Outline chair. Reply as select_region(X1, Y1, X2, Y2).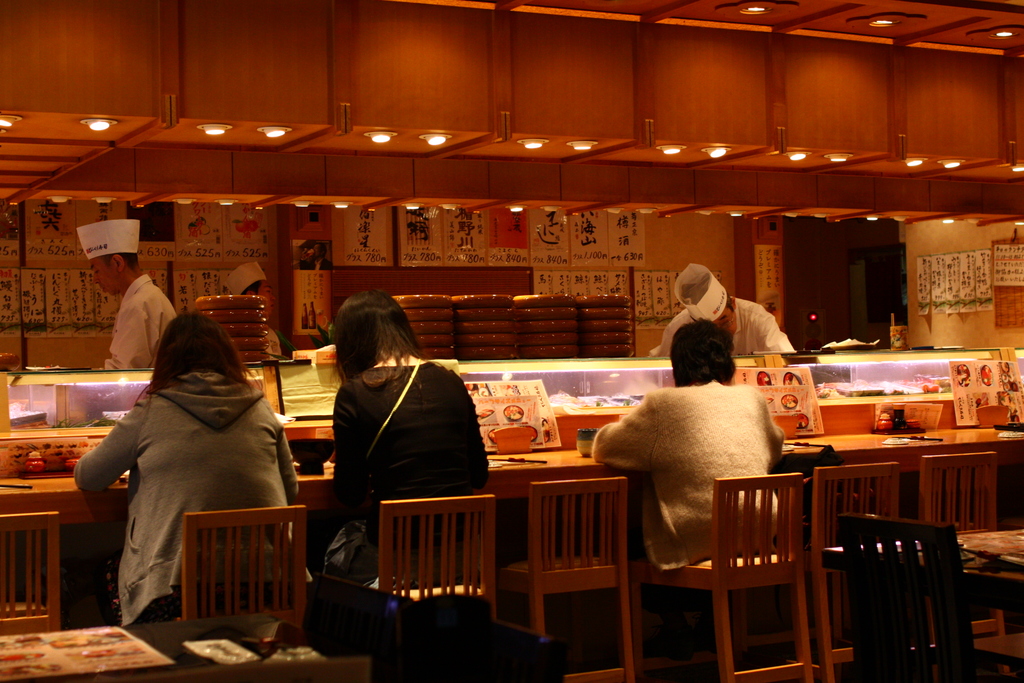
select_region(494, 477, 643, 682).
